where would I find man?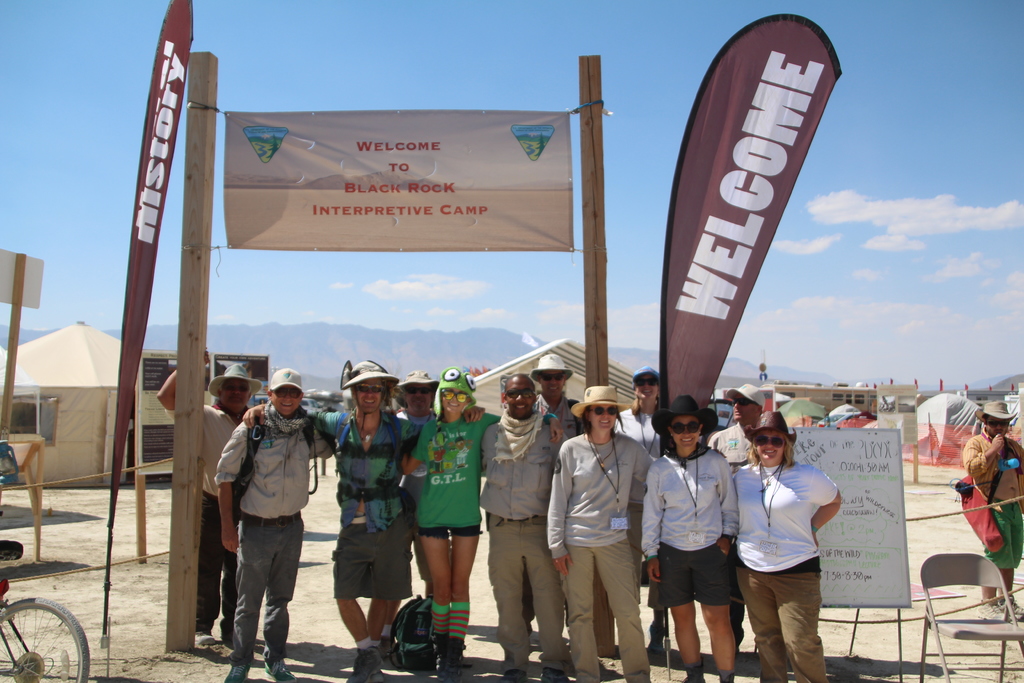
At [241,359,485,682].
